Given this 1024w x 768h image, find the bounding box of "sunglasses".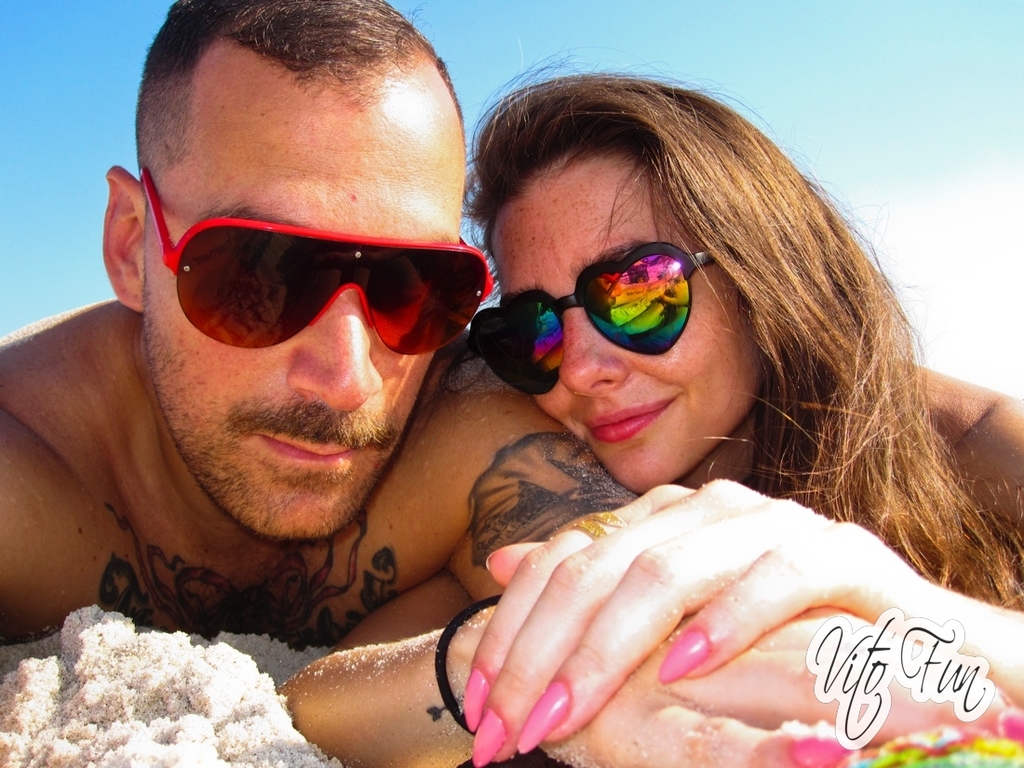
[left=144, top=172, right=489, bottom=362].
